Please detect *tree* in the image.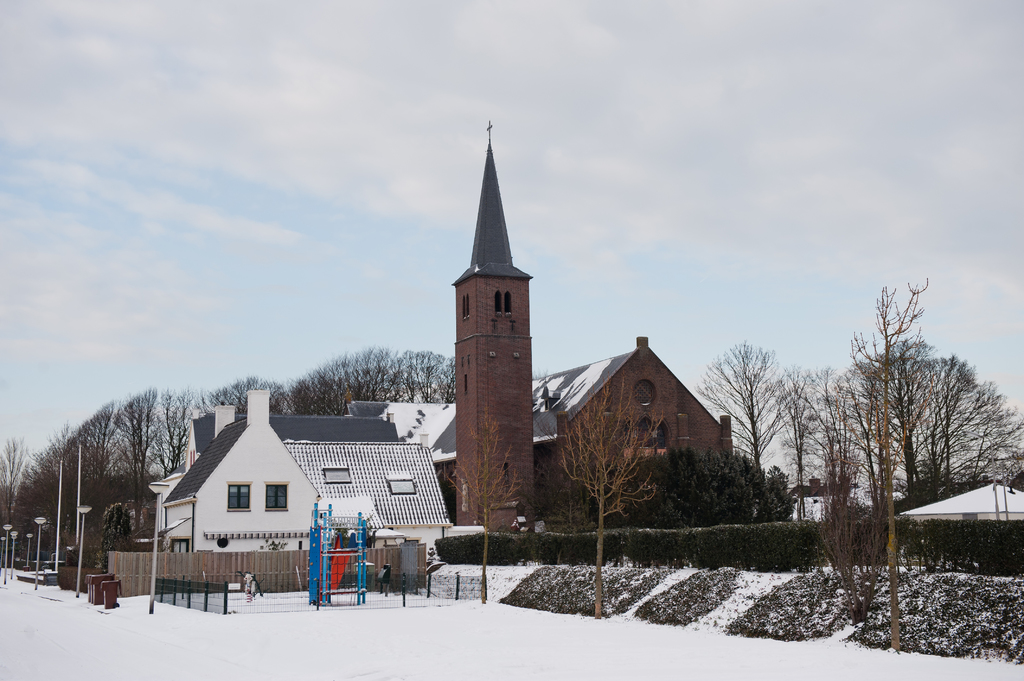
rect(596, 443, 790, 527).
